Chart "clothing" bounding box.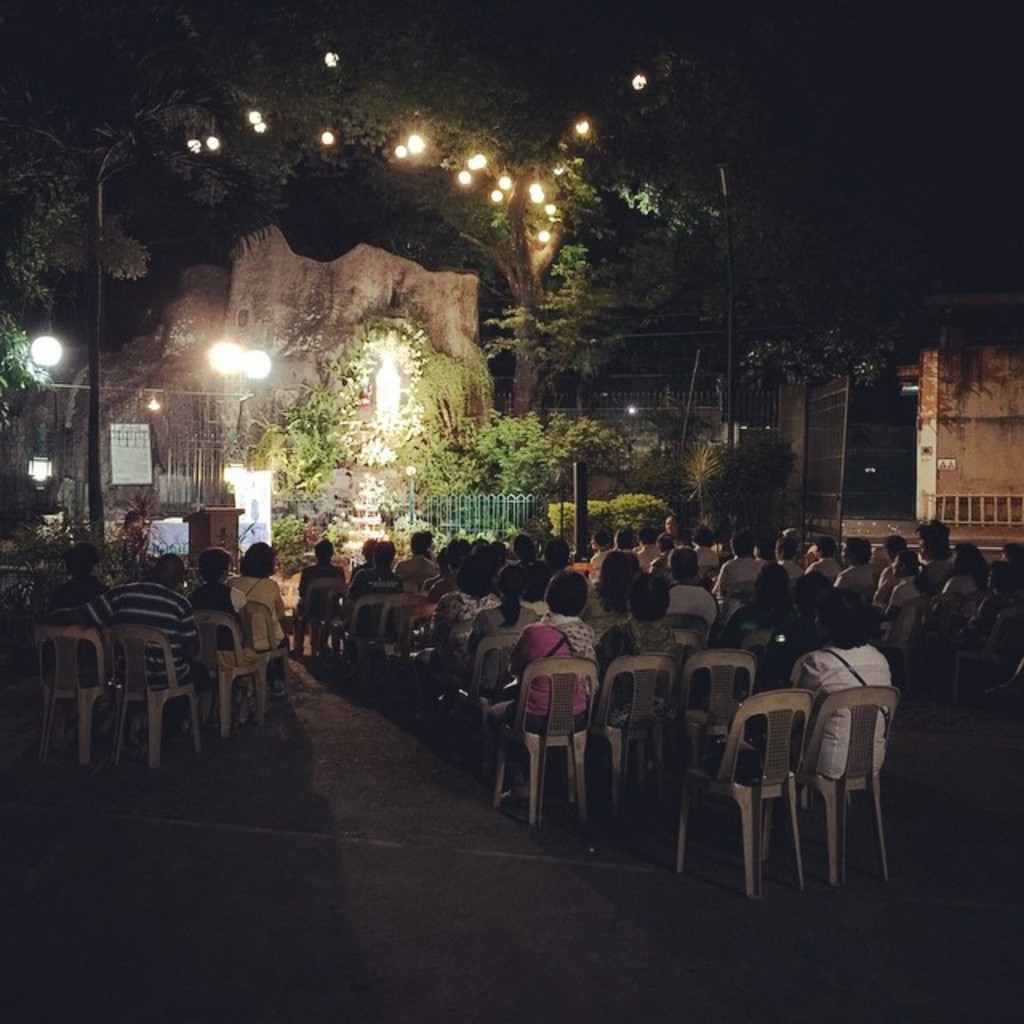
Charted: 490, 614, 606, 787.
